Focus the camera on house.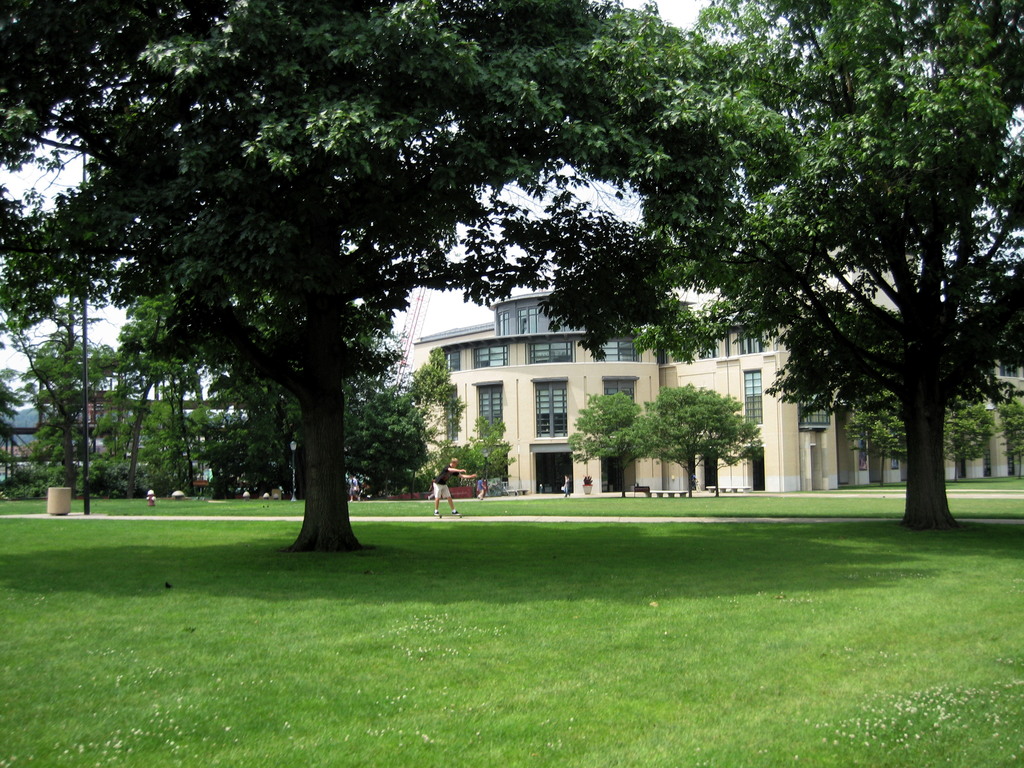
Focus region: 369 250 877 495.
